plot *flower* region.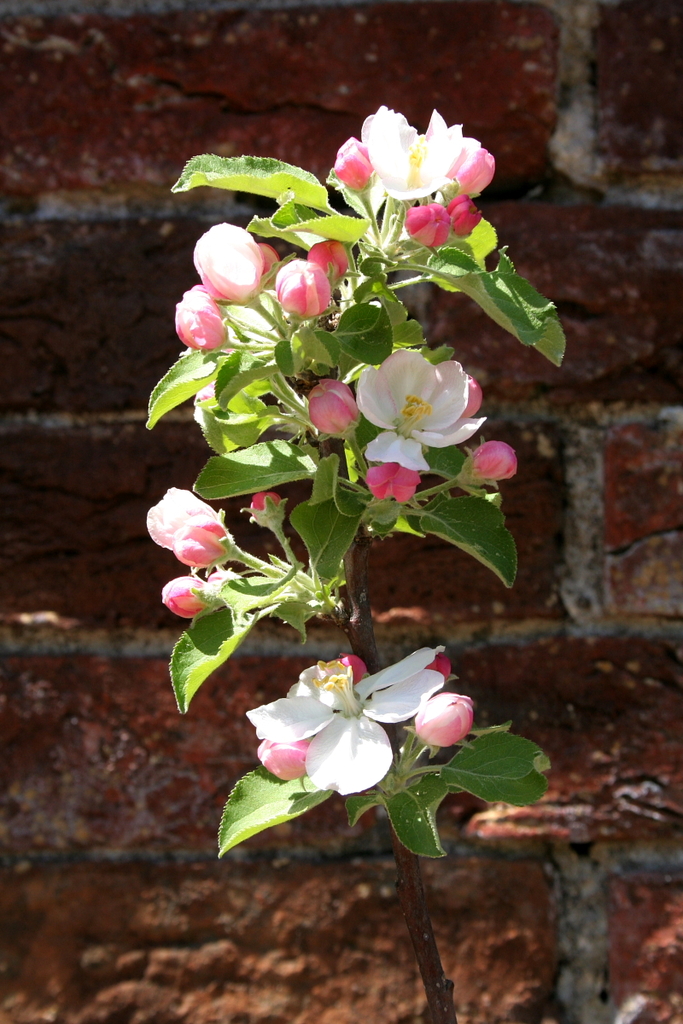
Plotted at <bbox>307, 379, 357, 445</bbox>.
